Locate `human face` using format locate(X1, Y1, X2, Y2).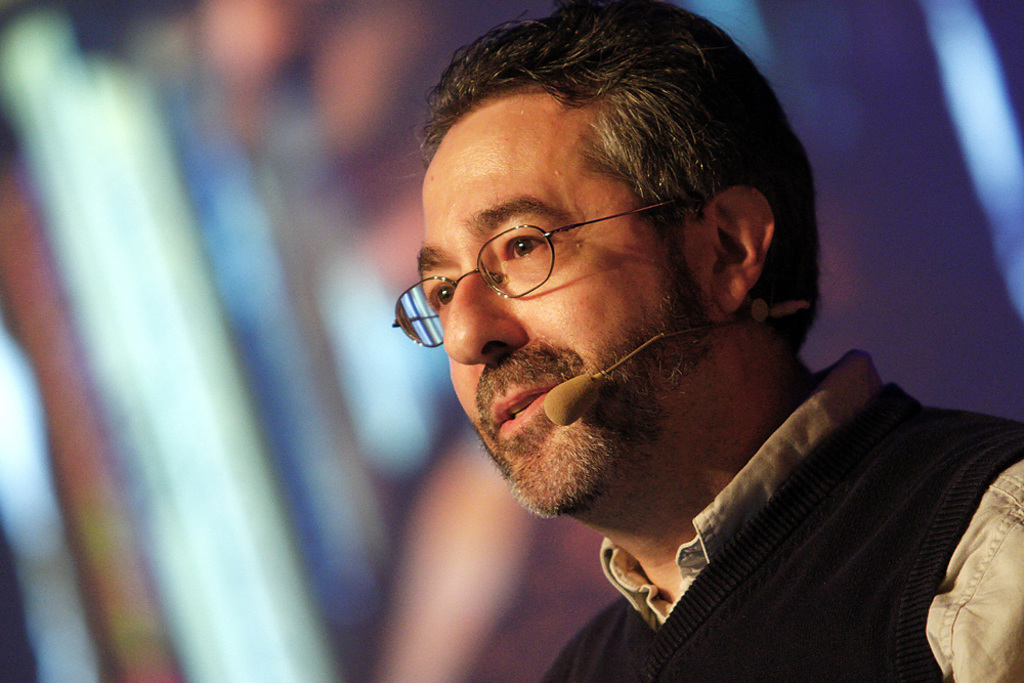
locate(416, 91, 708, 524).
